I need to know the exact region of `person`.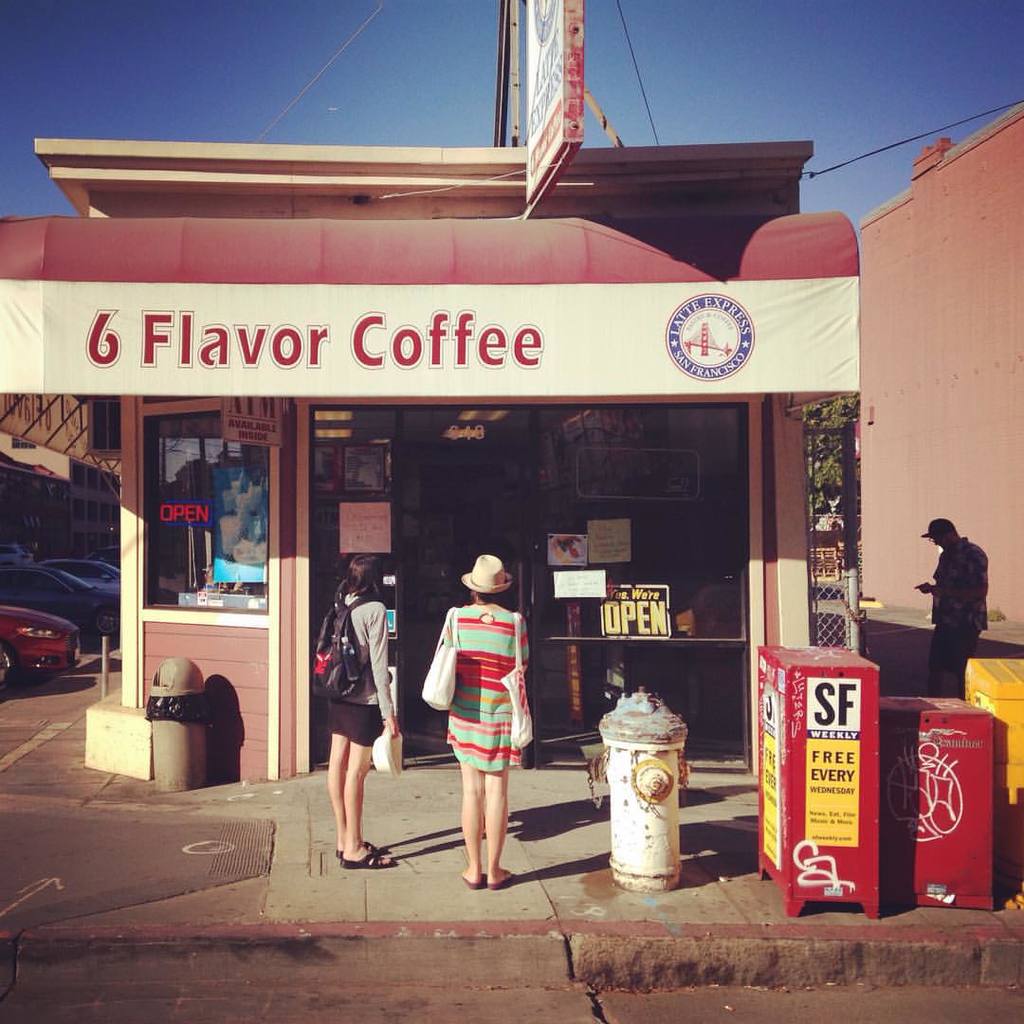
Region: box=[907, 520, 987, 687].
